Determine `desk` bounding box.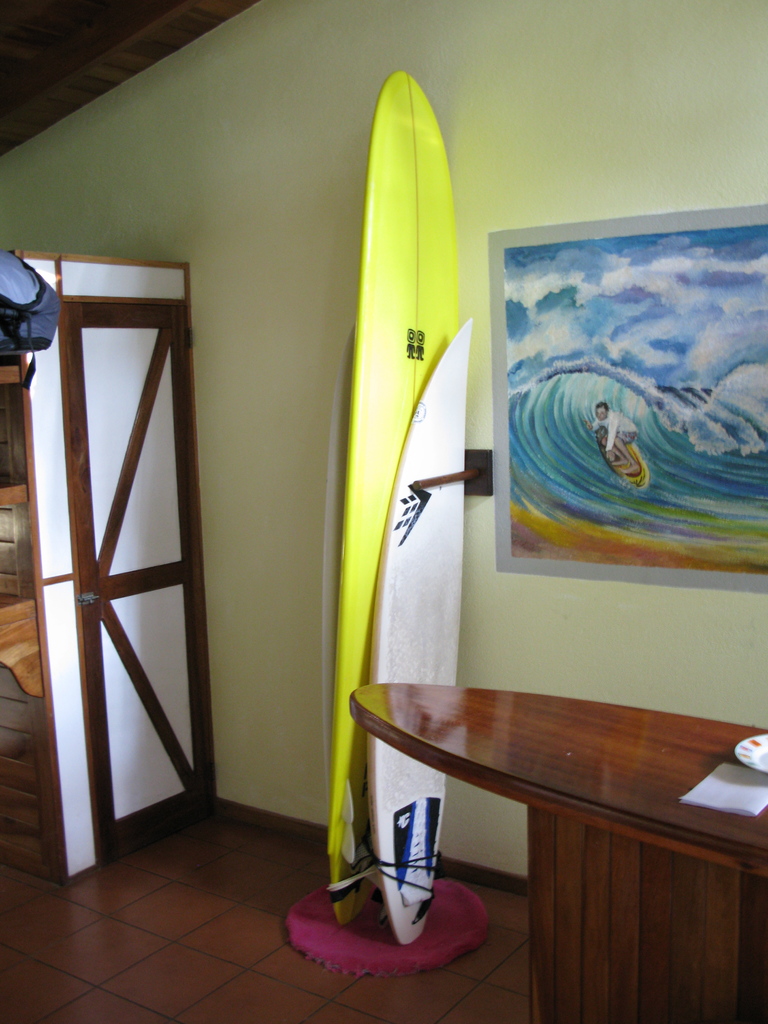
Determined: {"x1": 312, "y1": 669, "x2": 745, "y2": 996}.
